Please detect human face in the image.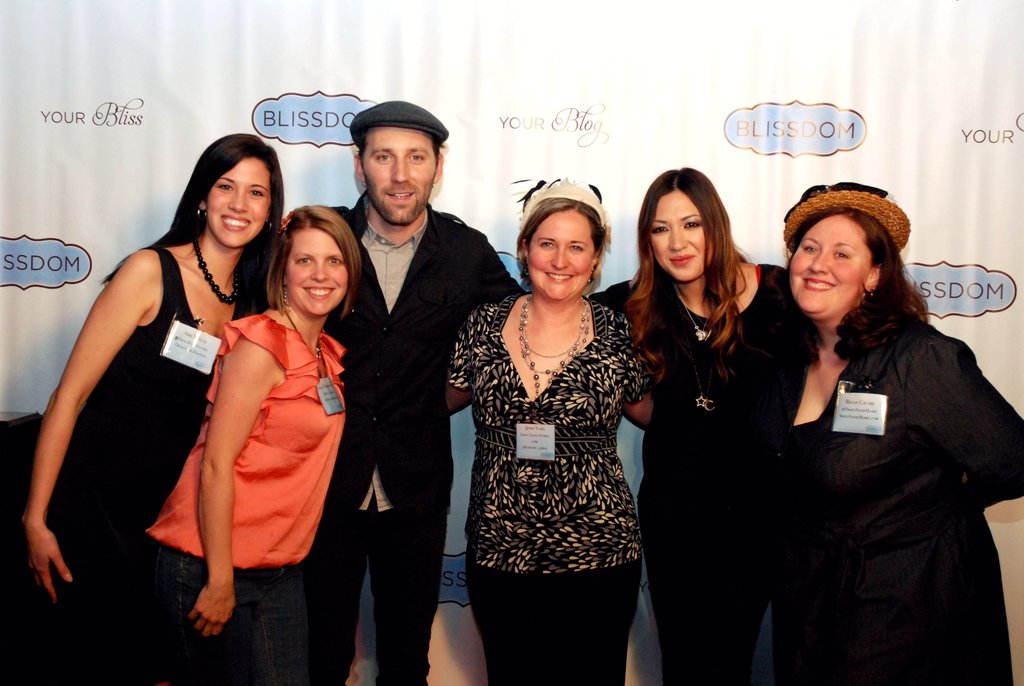
x1=645 y1=189 x2=716 y2=282.
